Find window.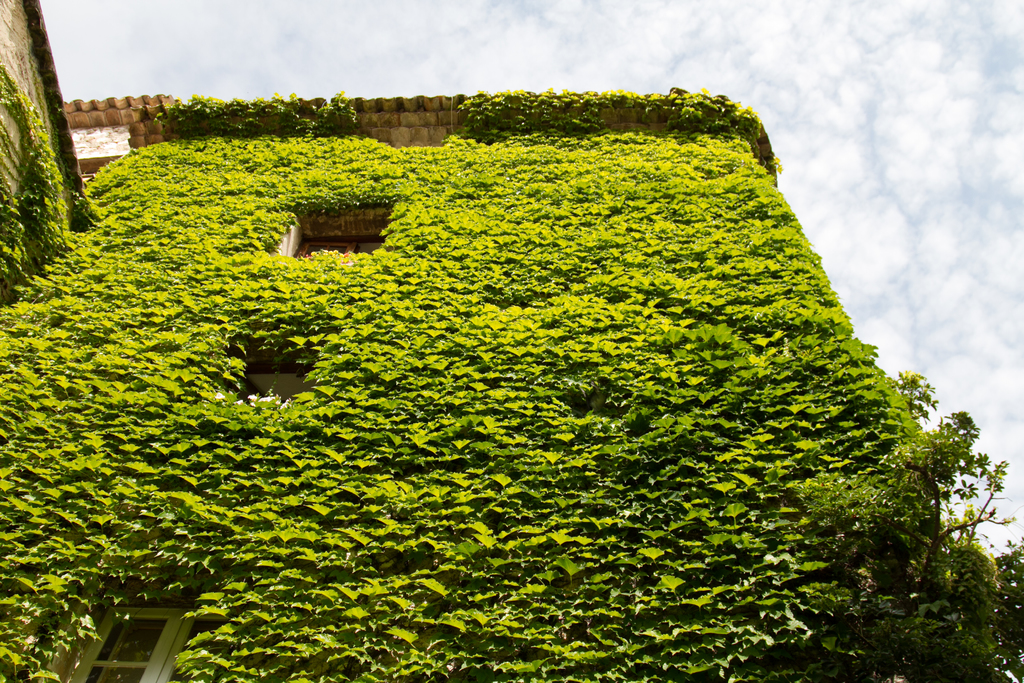
left=233, top=365, right=314, bottom=409.
